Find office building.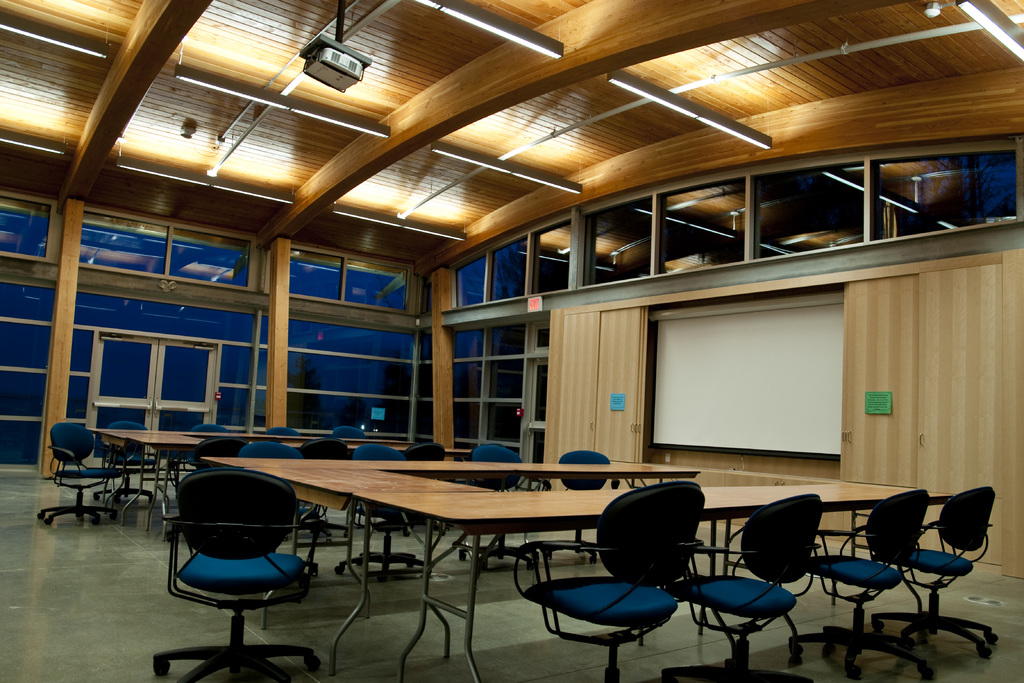
BBox(102, 23, 947, 667).
